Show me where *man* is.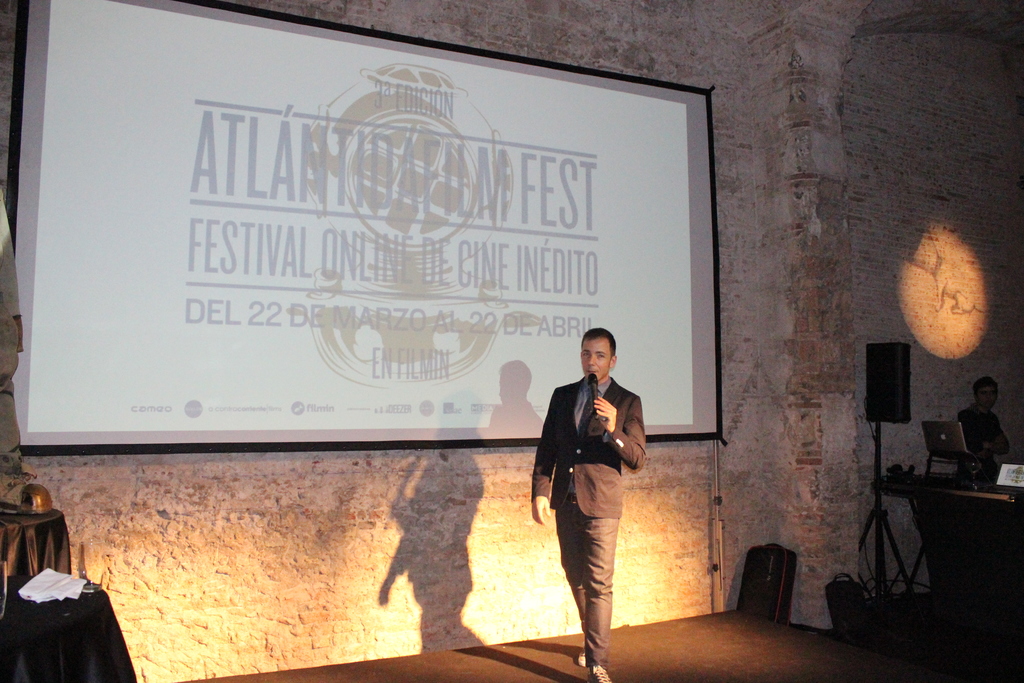
*man* is at box(528, 309, 660, 669).
